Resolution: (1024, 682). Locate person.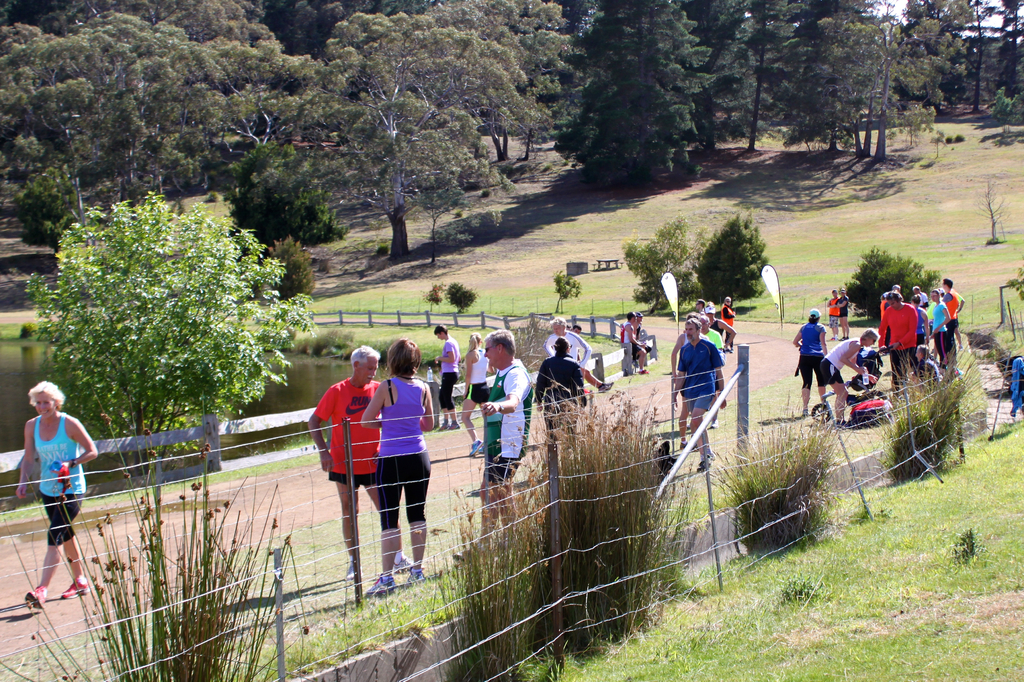
[461, 340, 489, 457].
